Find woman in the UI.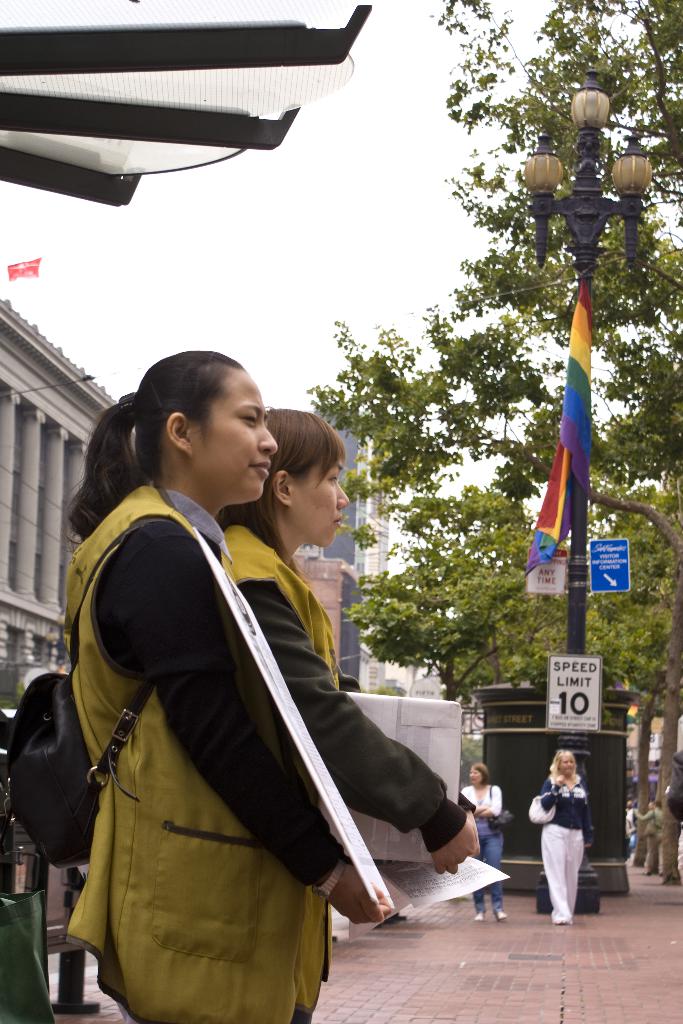
UI element at region(224, 410, 477, 884).
